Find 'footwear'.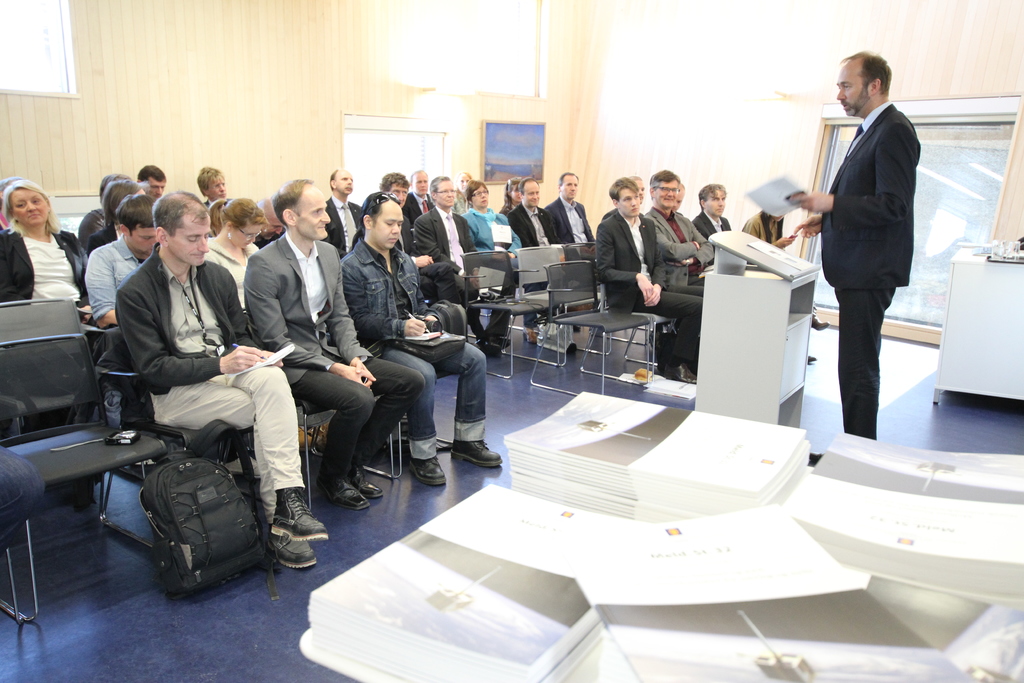
BBox(488, 336, 507, 348).
